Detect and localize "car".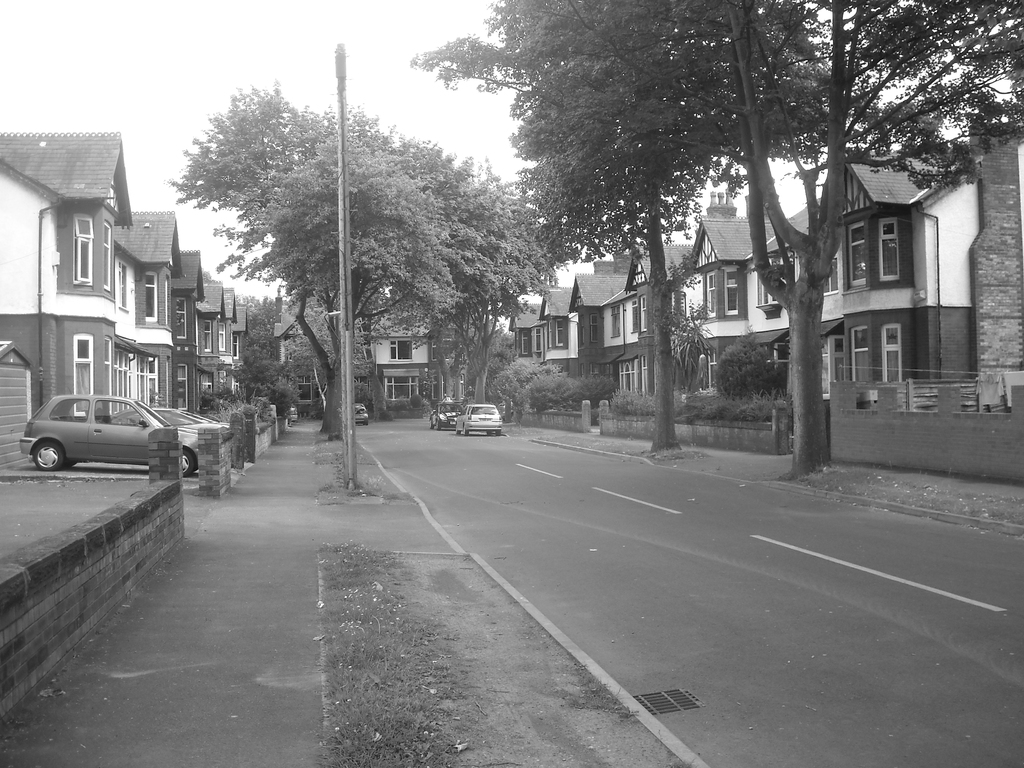
Localized at bbox=[351, 403, 372, 426].
